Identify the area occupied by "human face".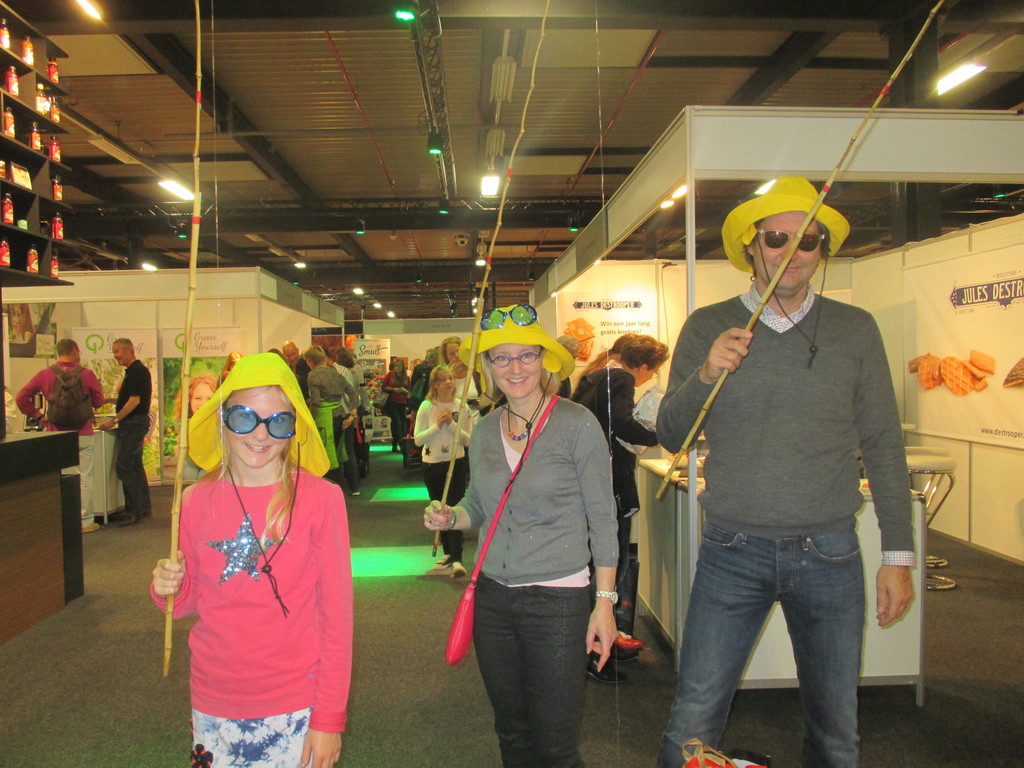
Area: 113,342,127,364.
